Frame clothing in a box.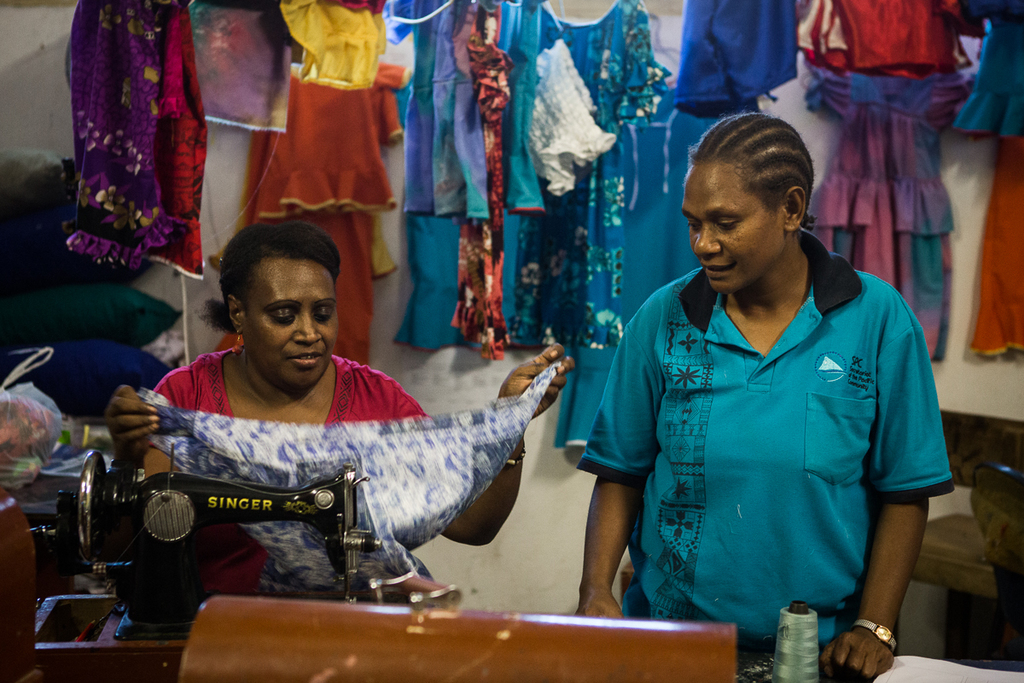
crop(256, 58, 406, 372).
